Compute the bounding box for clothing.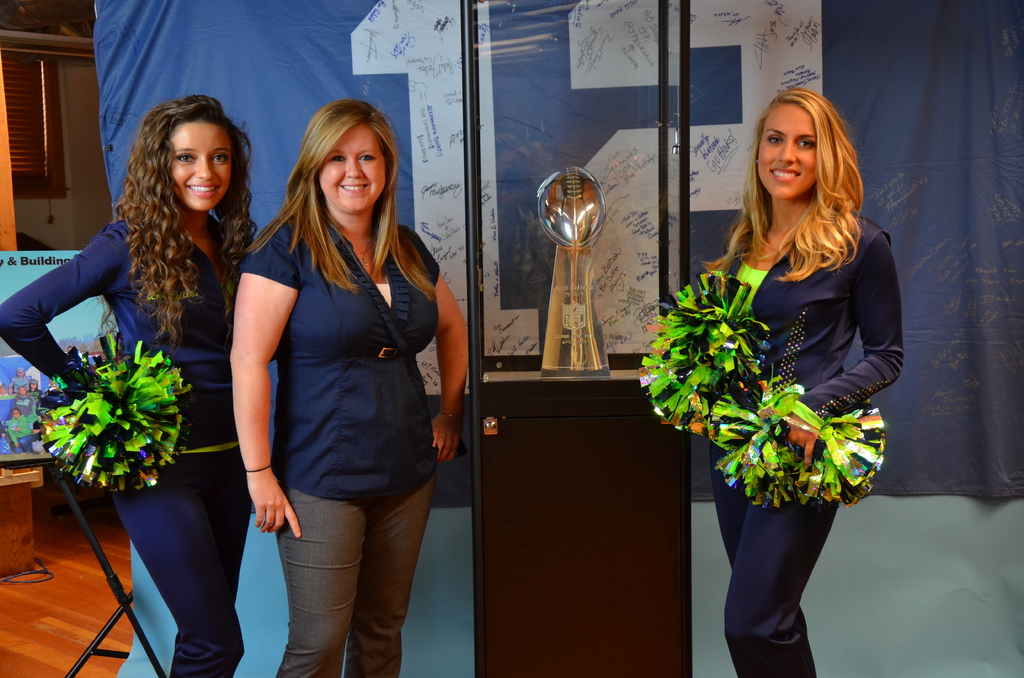
<bbox>238, 207, 456, 670</bbox>.
